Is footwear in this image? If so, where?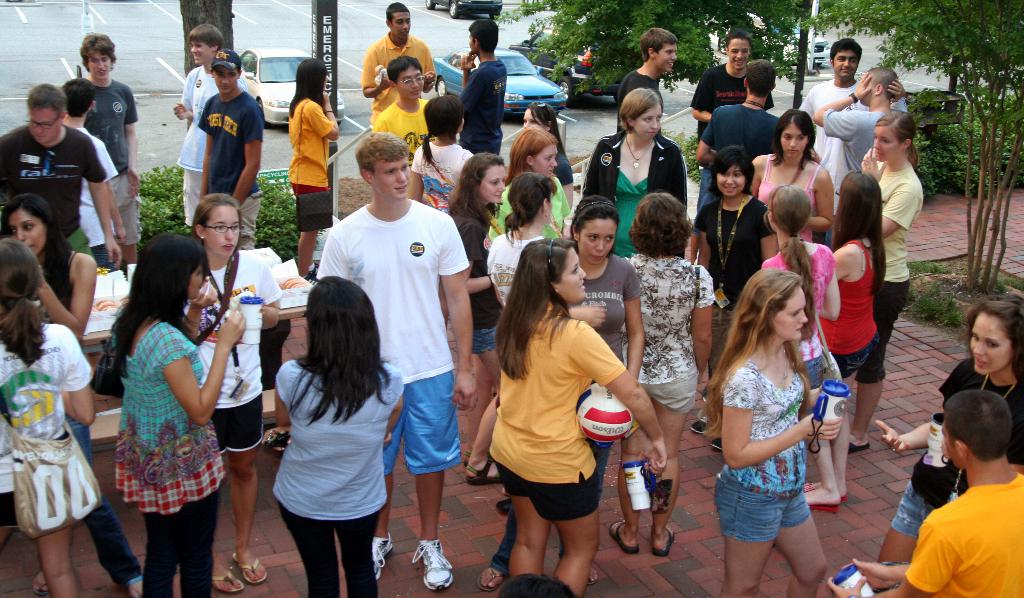
Yes, at {"left": 614, "top": 513, "right": 640, "bottom": 554}.
